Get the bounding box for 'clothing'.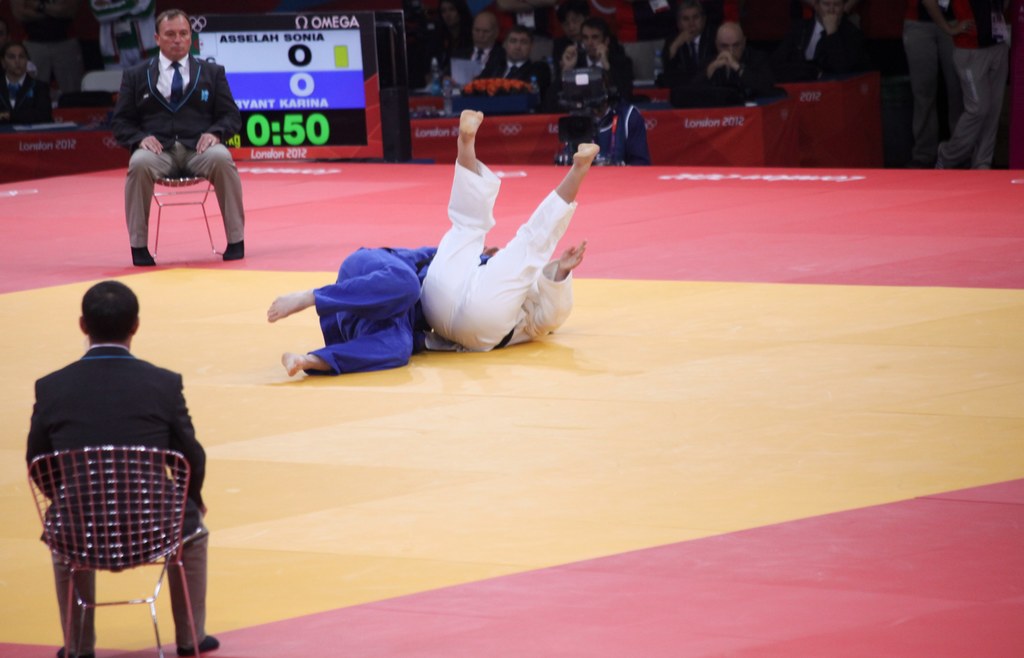
[956,0,1014,173].
